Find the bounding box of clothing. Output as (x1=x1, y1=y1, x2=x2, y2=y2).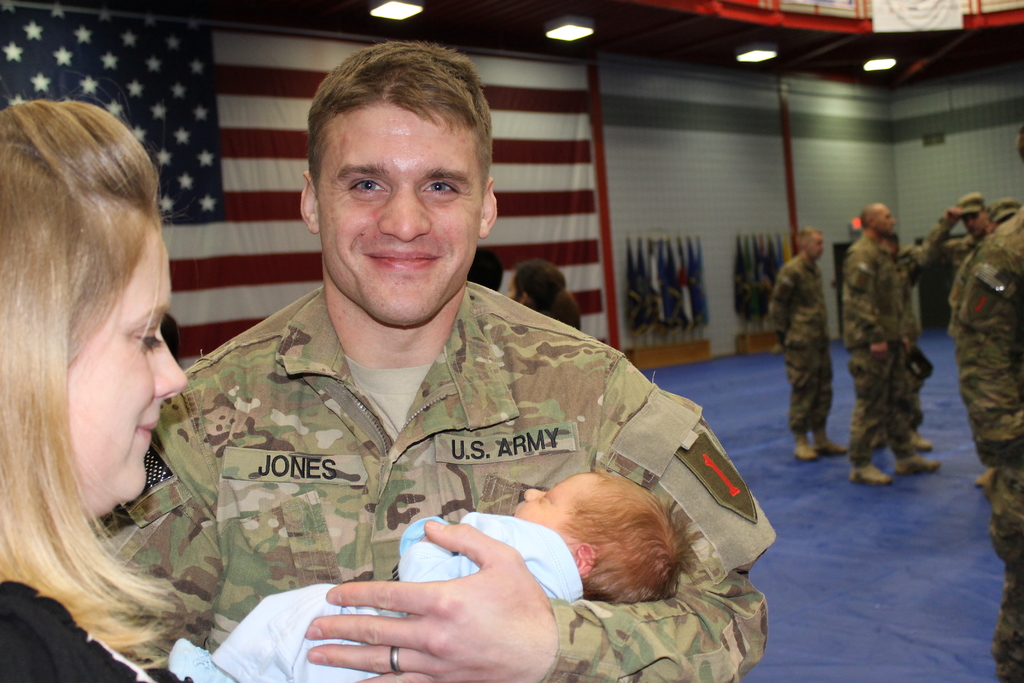
(x1=0, y1=569, x2=211, y2=682).
